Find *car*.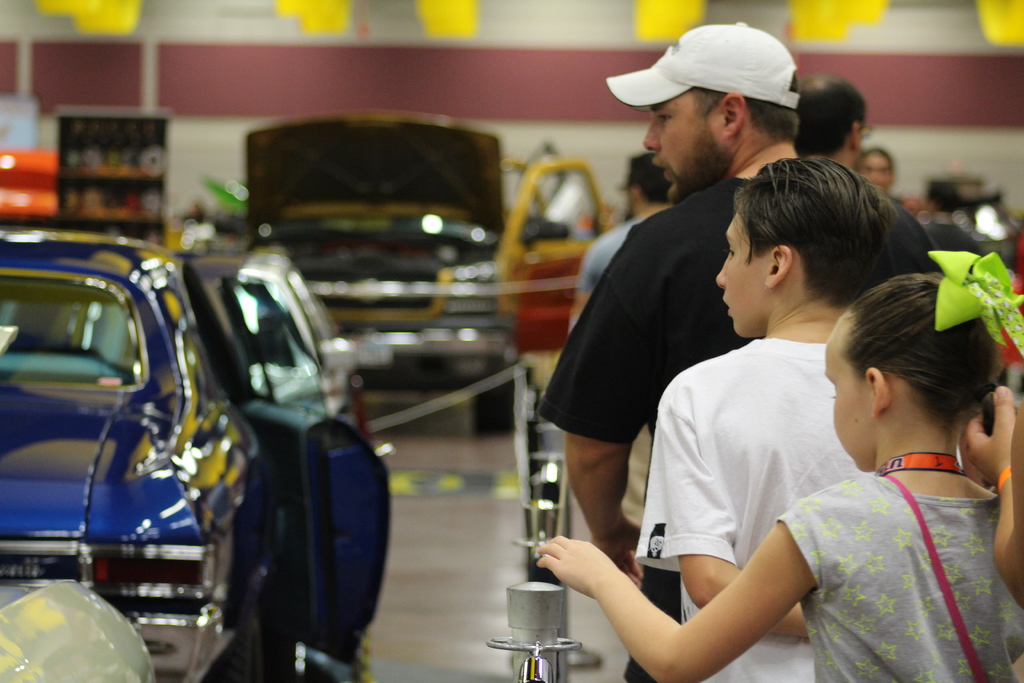
256,160,611,436.
